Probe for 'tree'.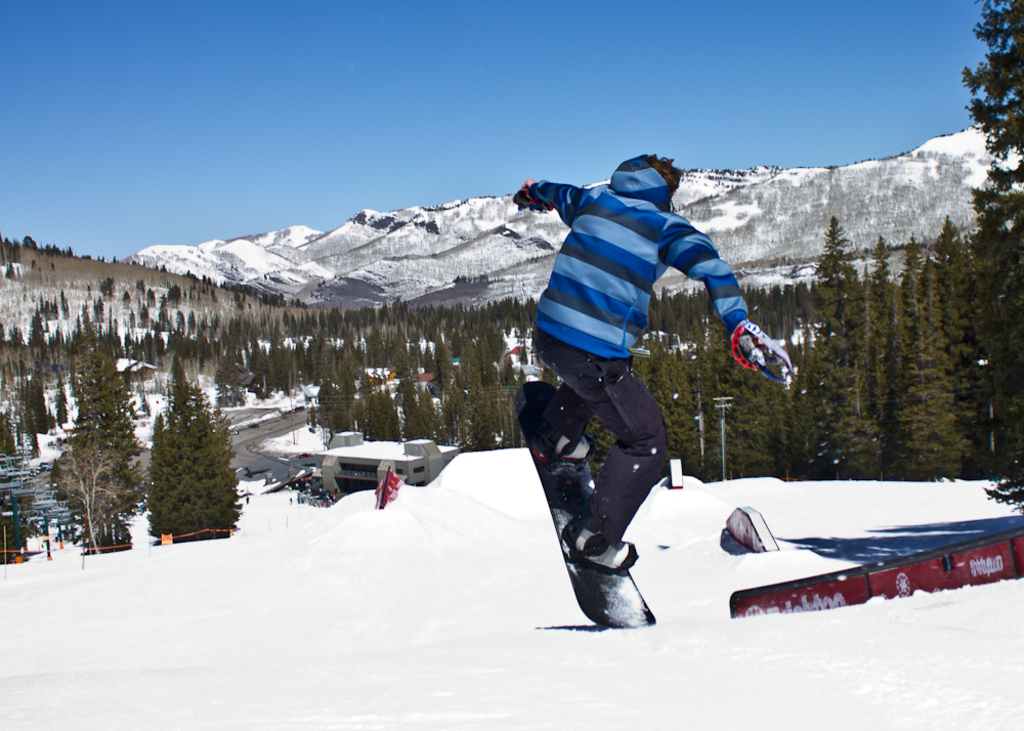
Probe result: left=0, top=371, right=33, bottom=463.
